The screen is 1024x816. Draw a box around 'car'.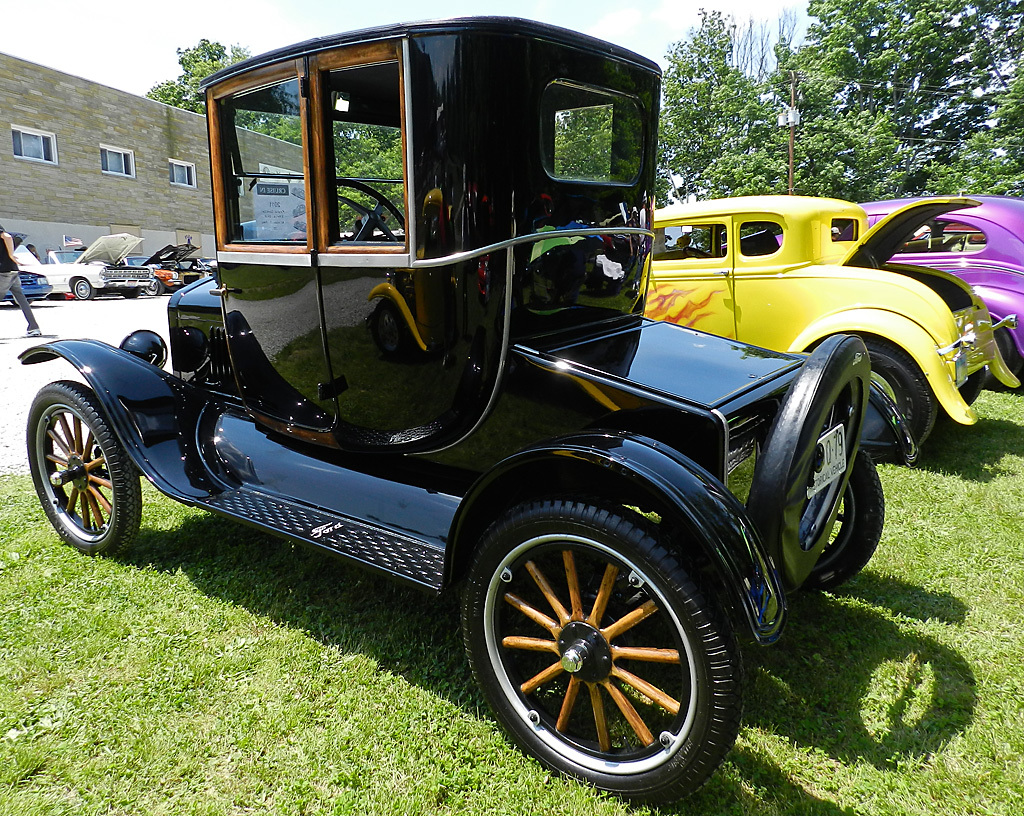
<region>637, 188, 1023, 458</region>.
